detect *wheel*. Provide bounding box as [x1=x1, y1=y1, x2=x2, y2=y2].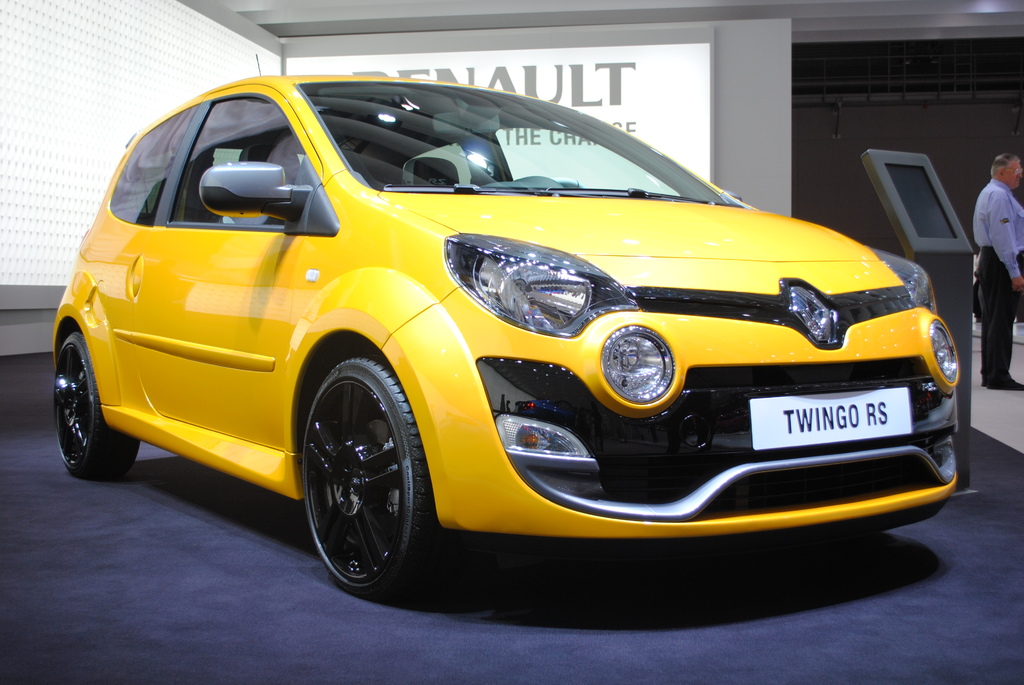
[x1=296, y1=347, x2=420, y2=594].
